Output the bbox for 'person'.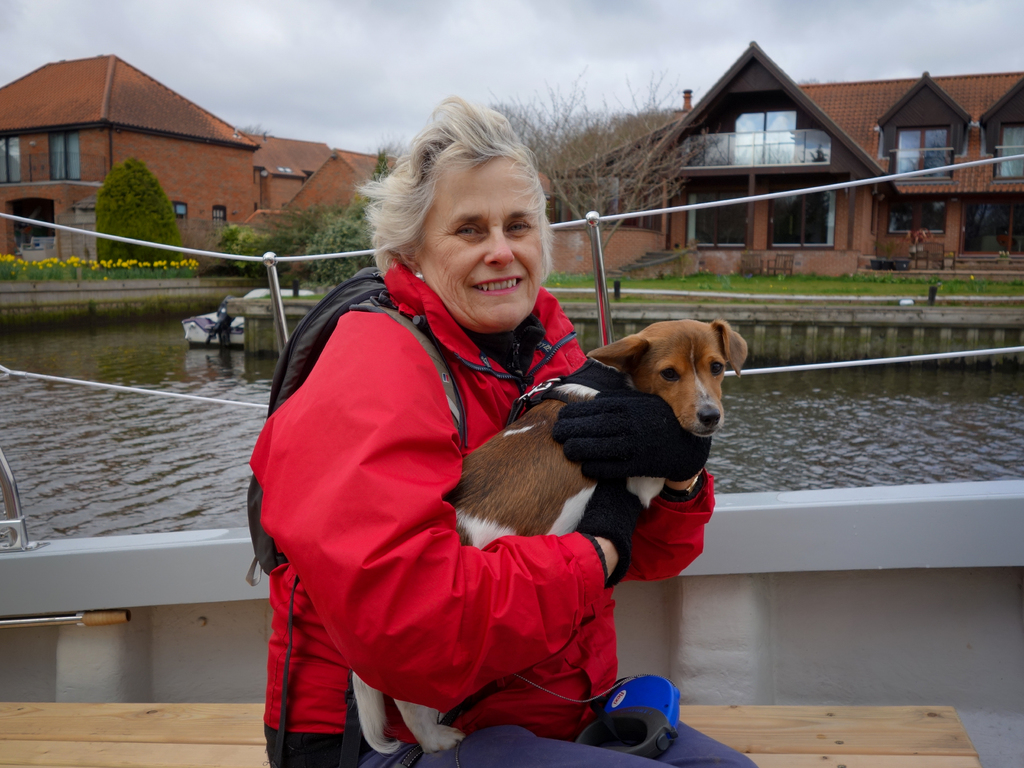
detection(238, 92, 766, 767).
